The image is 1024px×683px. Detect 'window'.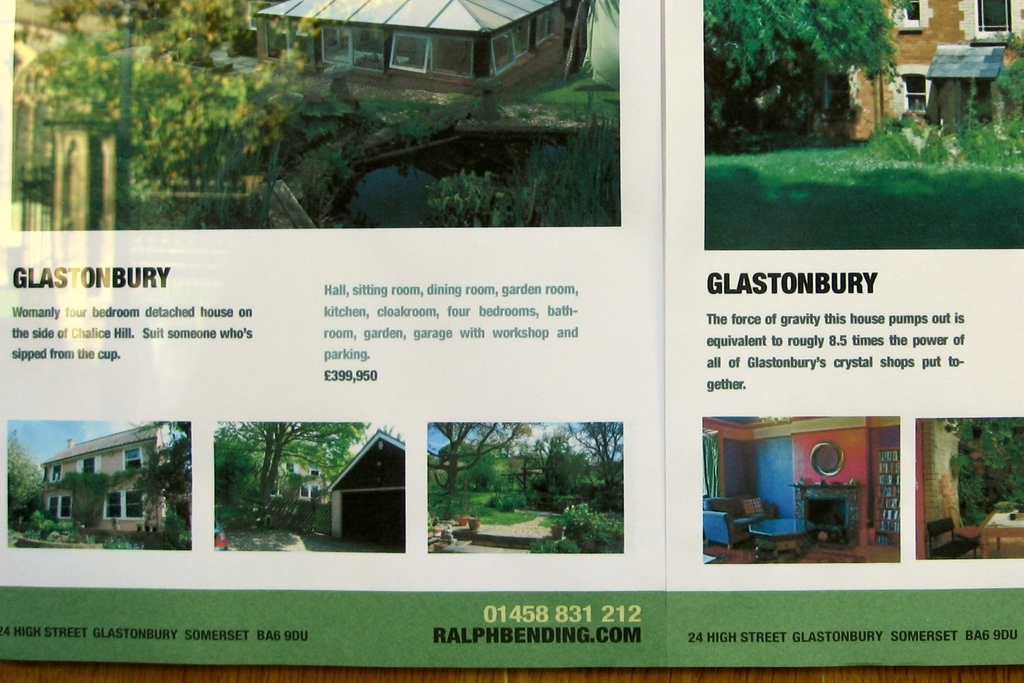
Detection: Rect(970, 0, 1023, 45).
